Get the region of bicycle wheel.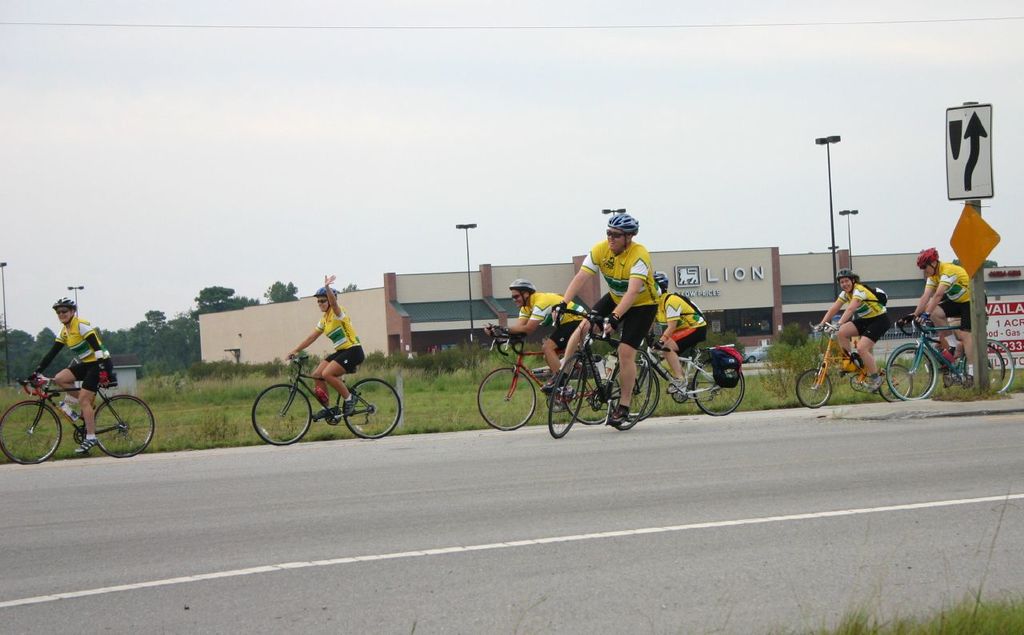
box=[690, 360, 746, 419].
